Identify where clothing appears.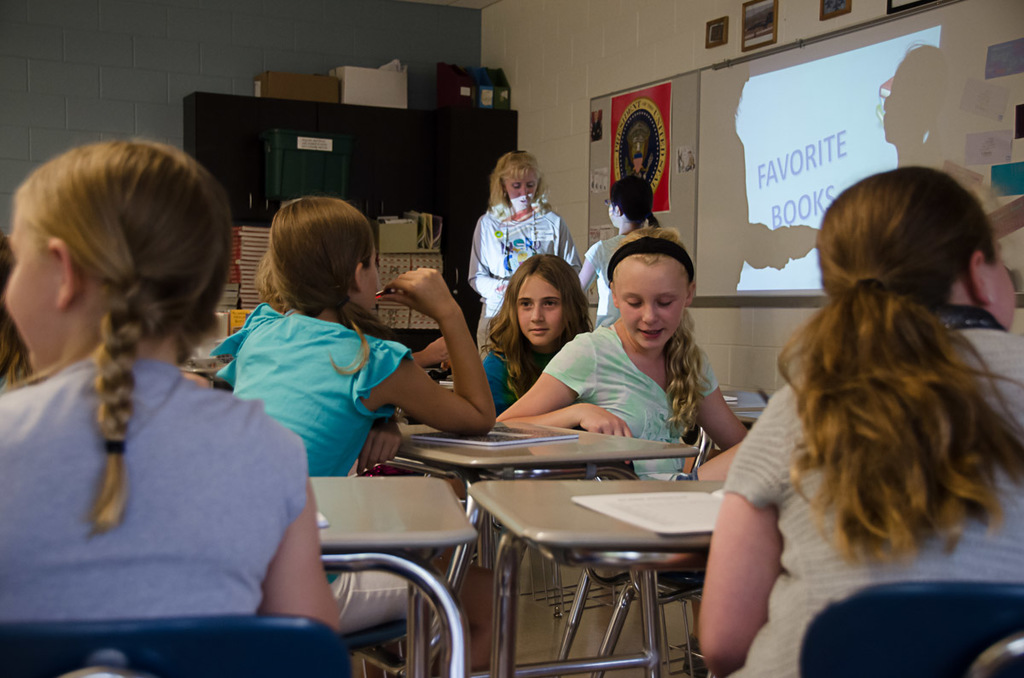
Appears at [455, 199, 580, 345].
